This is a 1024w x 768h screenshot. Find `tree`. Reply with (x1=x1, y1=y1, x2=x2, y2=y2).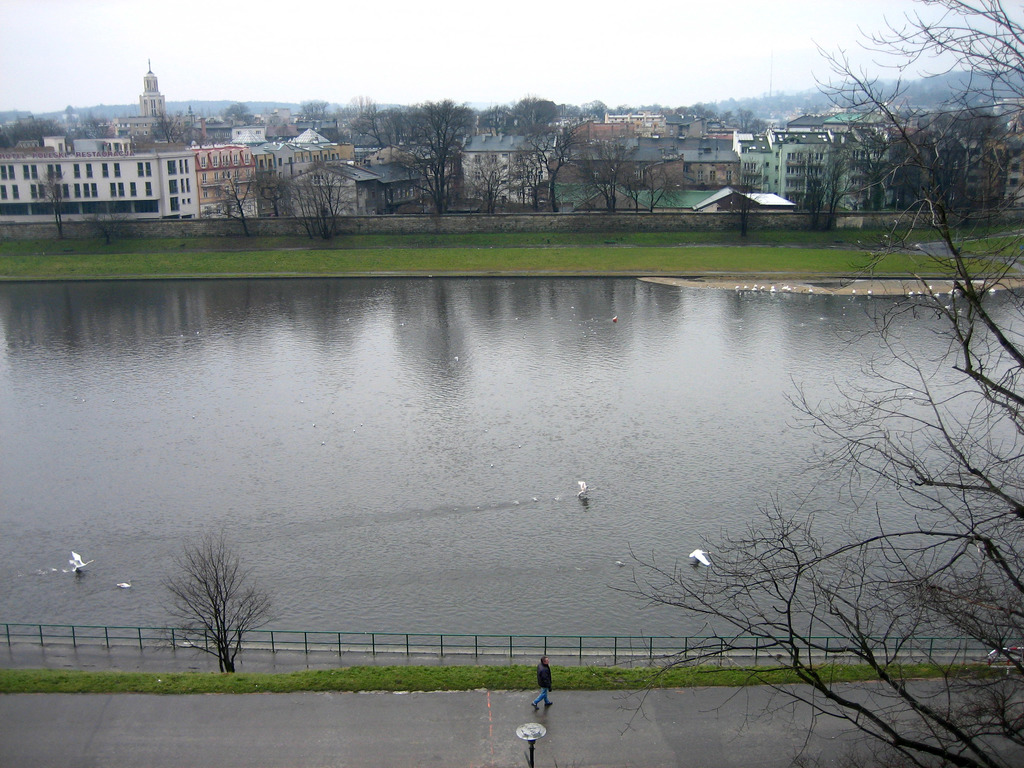
(x1=340, y1=93, x2=385, y2=135).
